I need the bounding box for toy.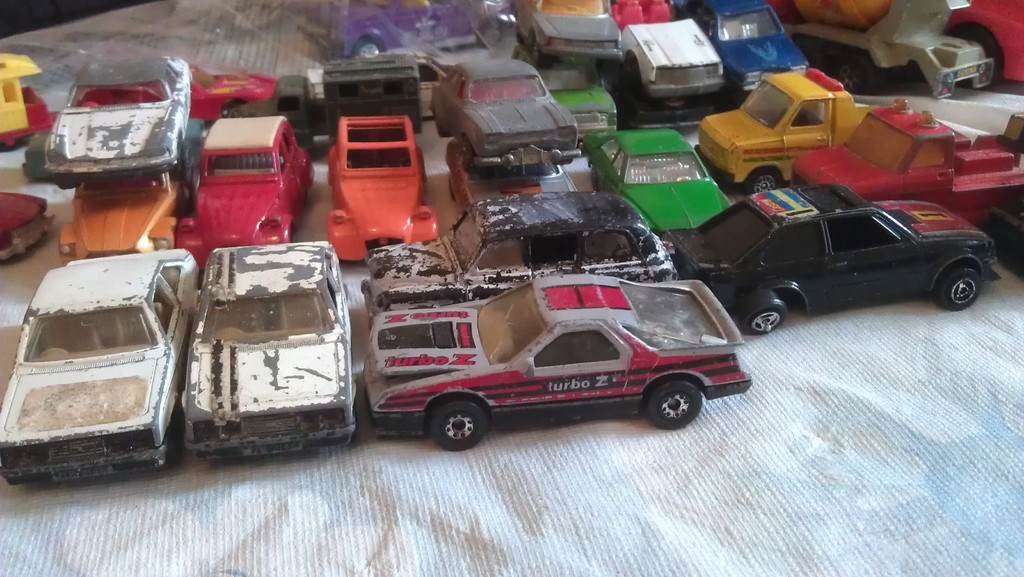
Here it is: {"left": 0, "top": 53, "right": 60, "bottom": 152}.
